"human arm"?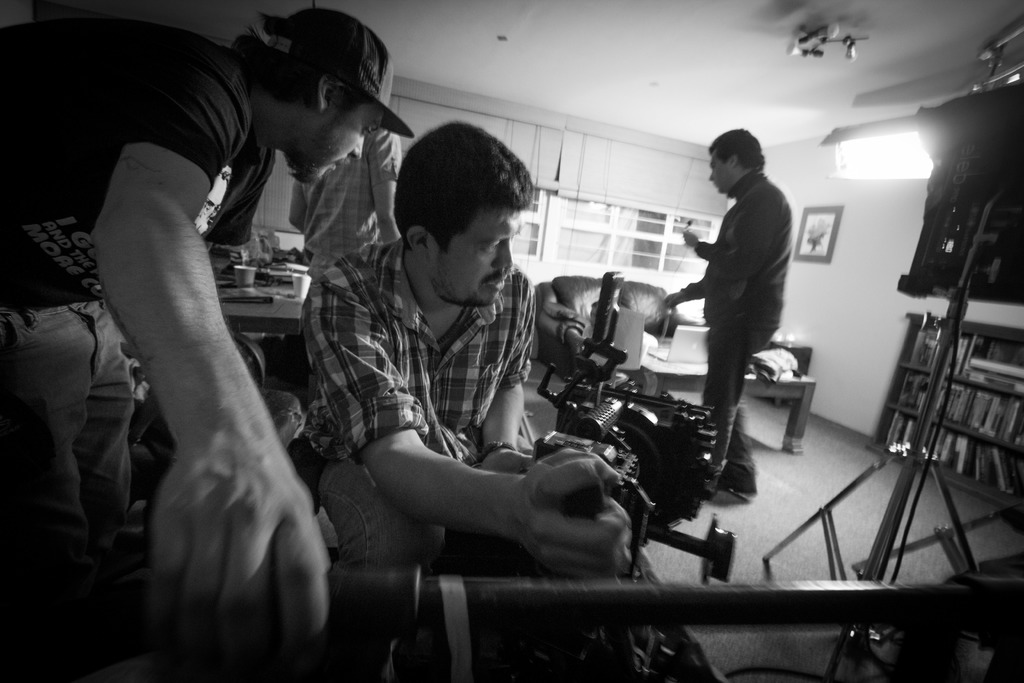
x1=300 y1=263 x2=624 y2=579
